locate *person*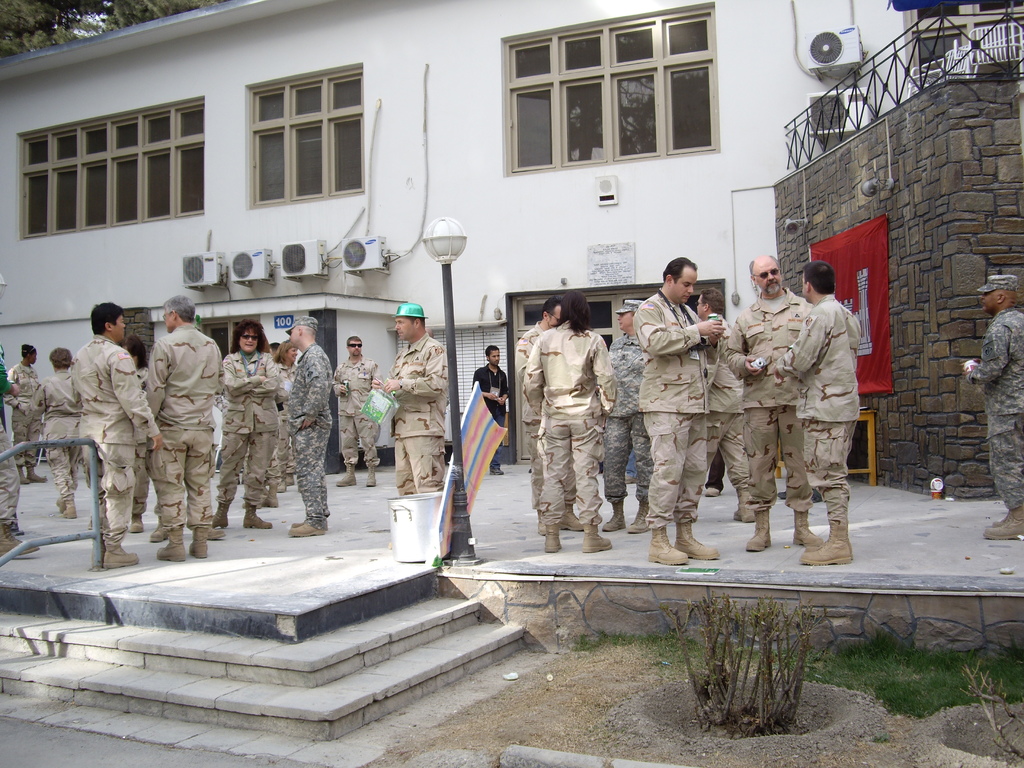
box(693, 284, 766, 525)
